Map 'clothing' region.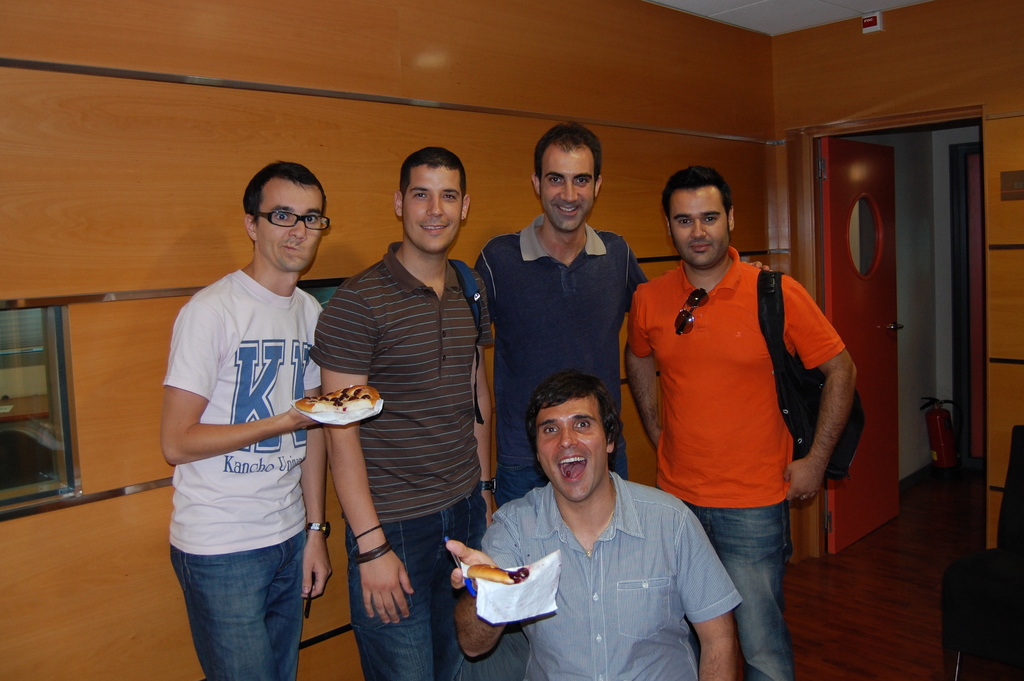
Mapped to left=312, top=229, right=497, bottom=680.
